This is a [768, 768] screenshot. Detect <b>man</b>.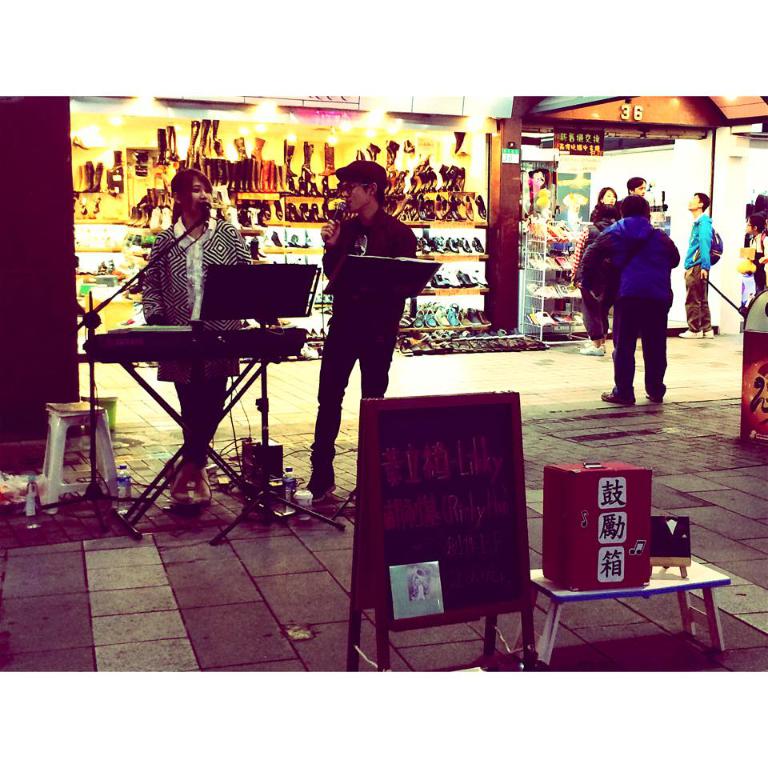
[682, 190, 719, 336].
